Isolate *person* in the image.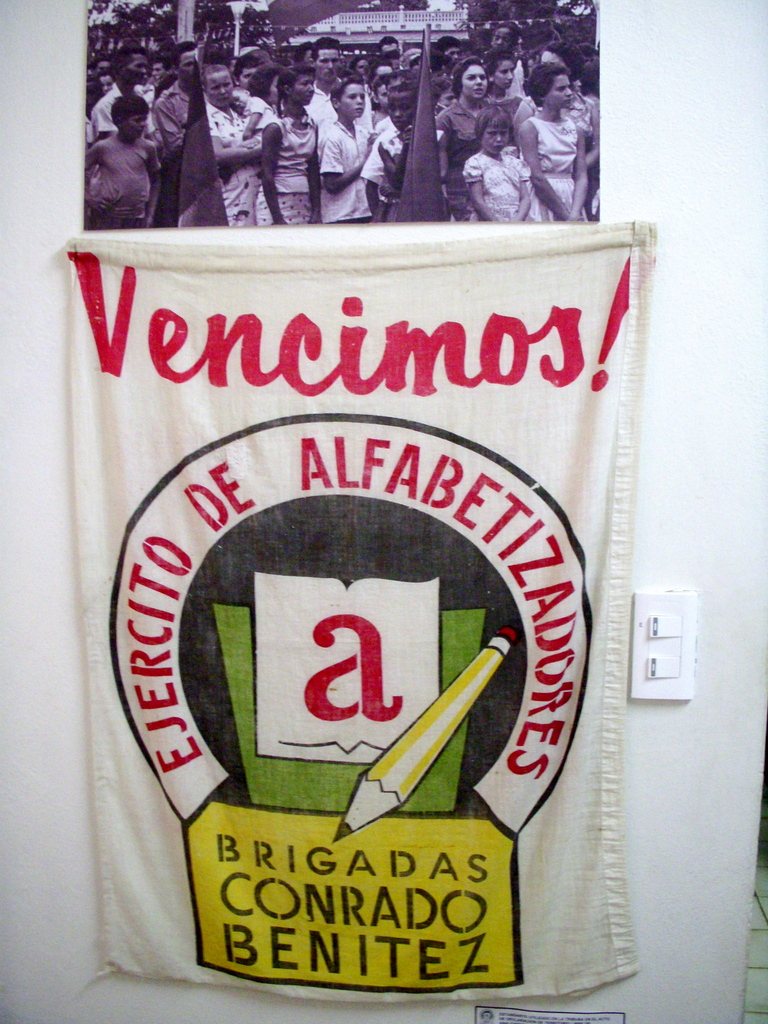
Isolated region: Rect(436, 55, 499, 218).
